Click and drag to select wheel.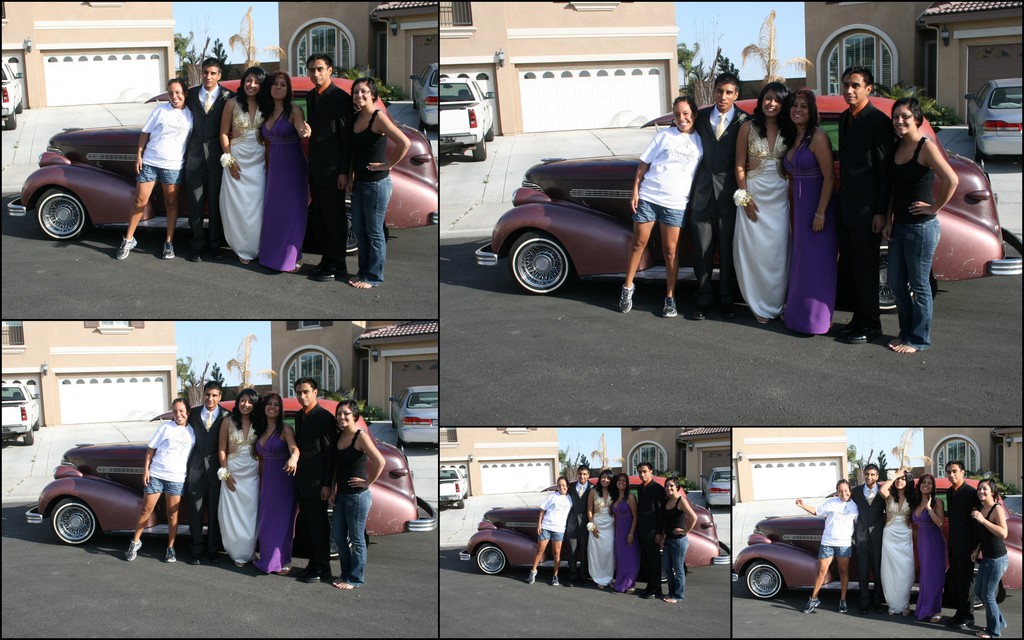
Selection: BBox(346, 209, 369, 257).
